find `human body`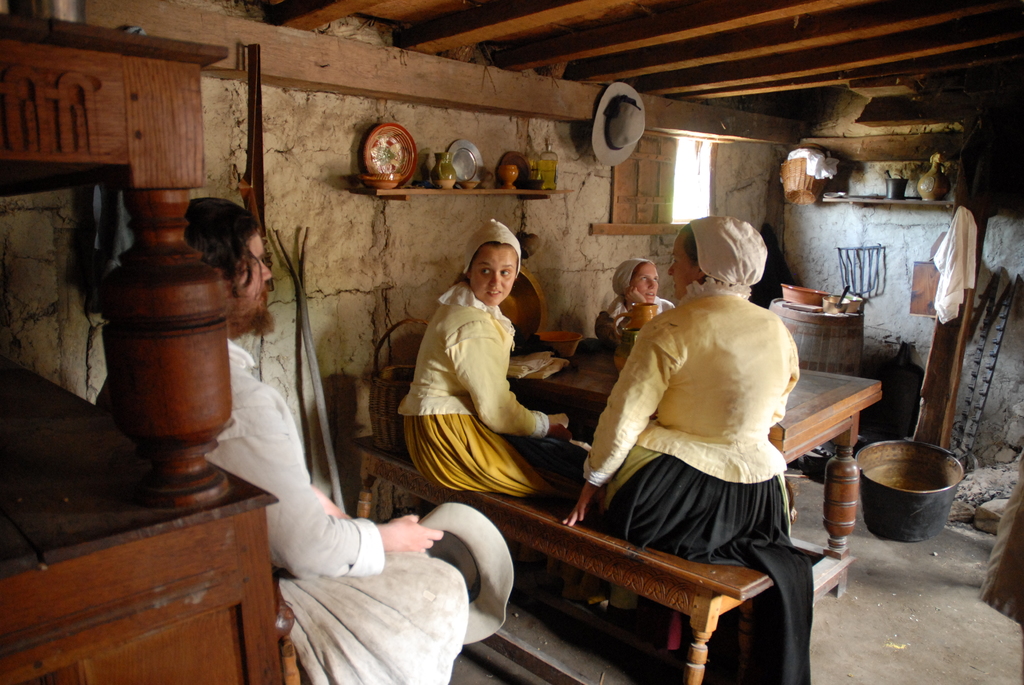
box(393, 209, 565, 588)
